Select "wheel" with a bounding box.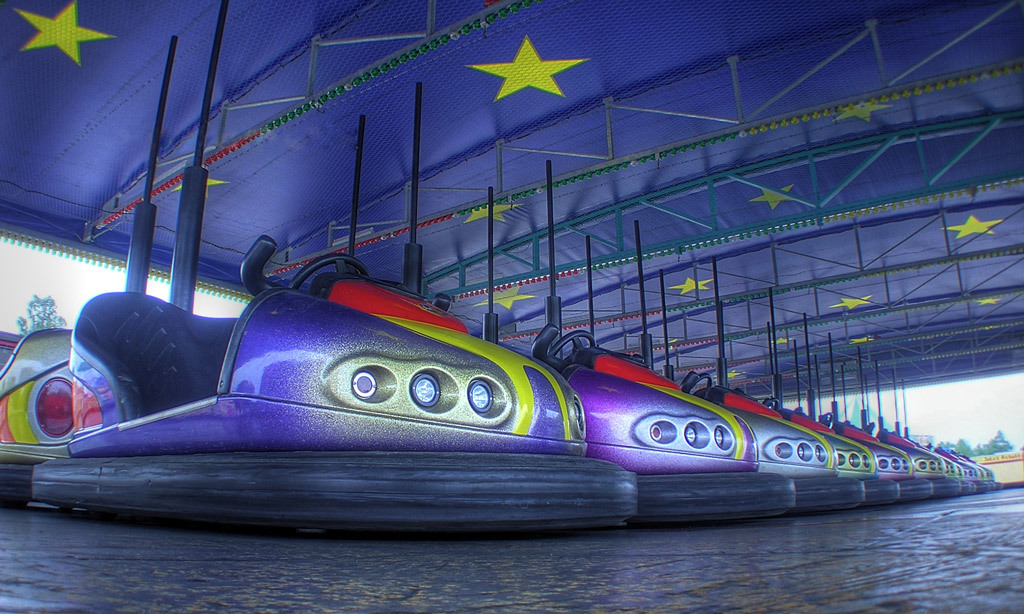
bbox(862, 424, 874, 434).
